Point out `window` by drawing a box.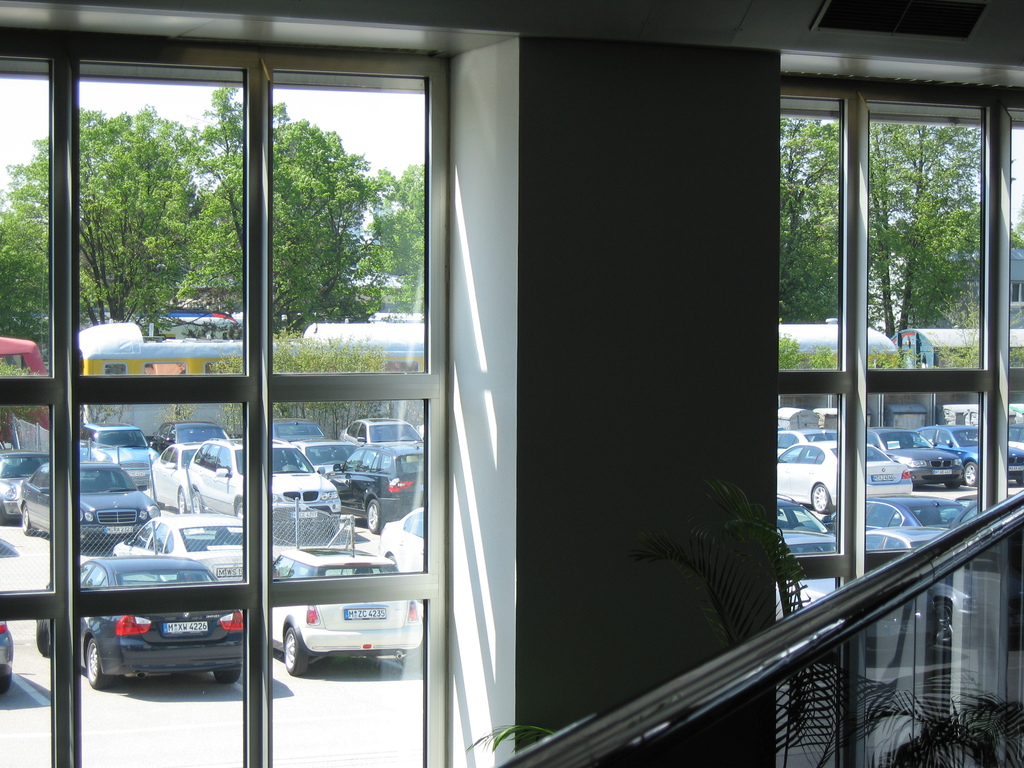
878:534:906:552.
